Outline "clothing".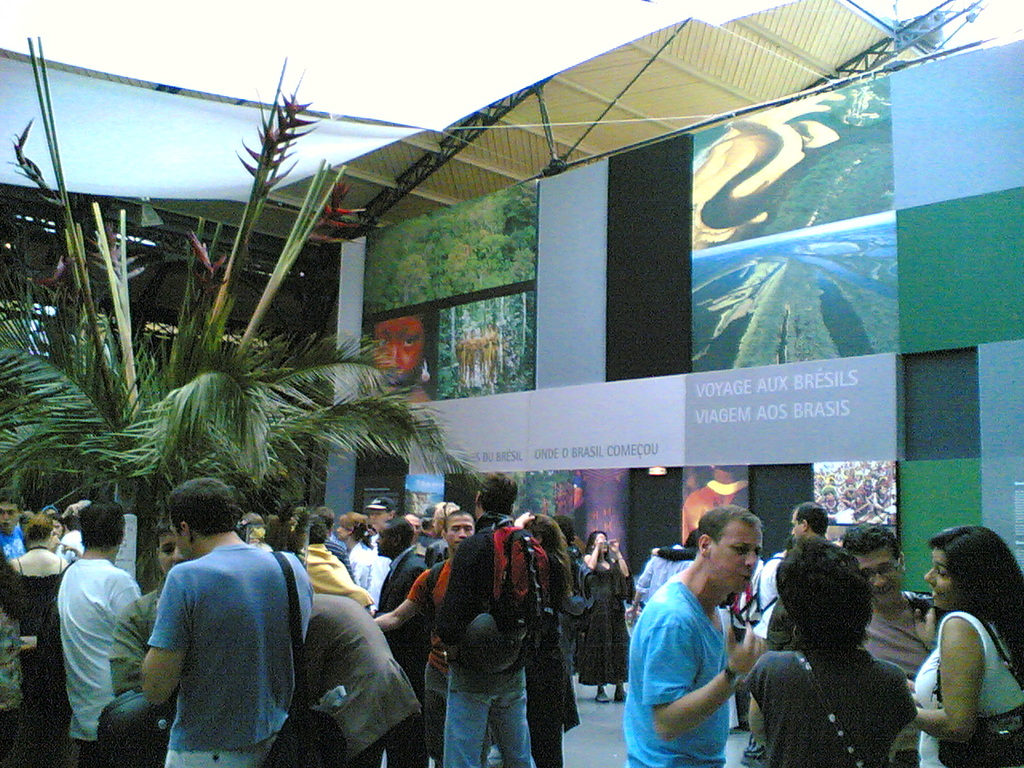
Outline: {"x1": 855, "y1": 582, "x2": 944, "y2": 762}.
